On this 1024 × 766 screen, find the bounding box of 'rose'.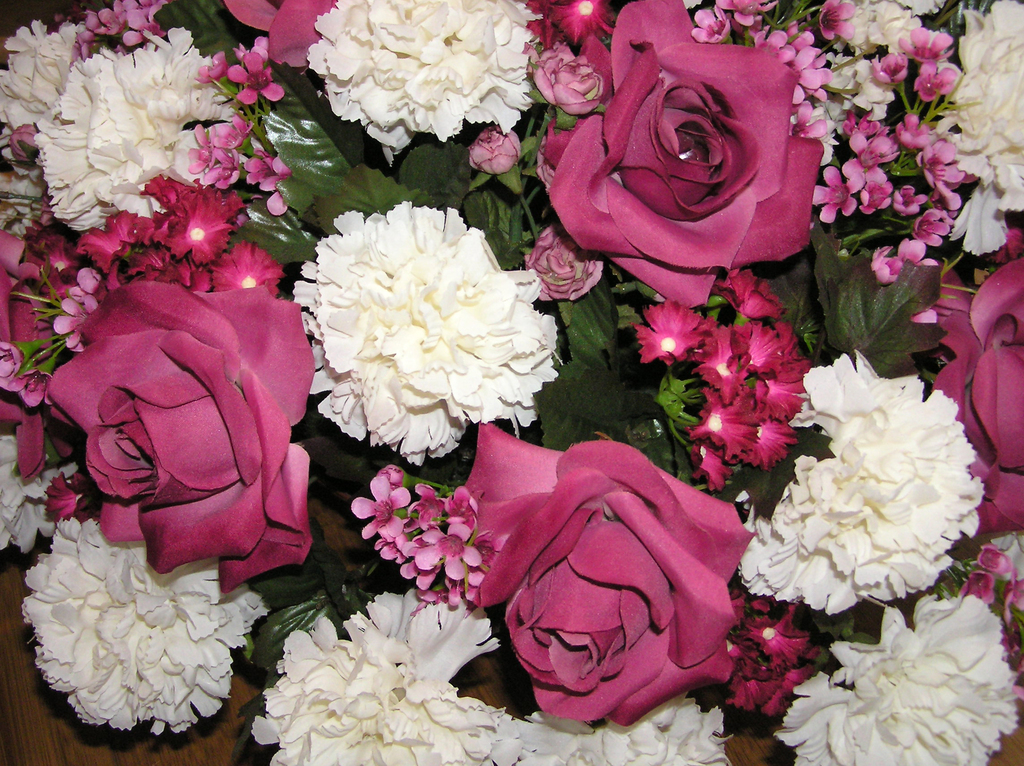
Bounding box: 546 0 824 308.
